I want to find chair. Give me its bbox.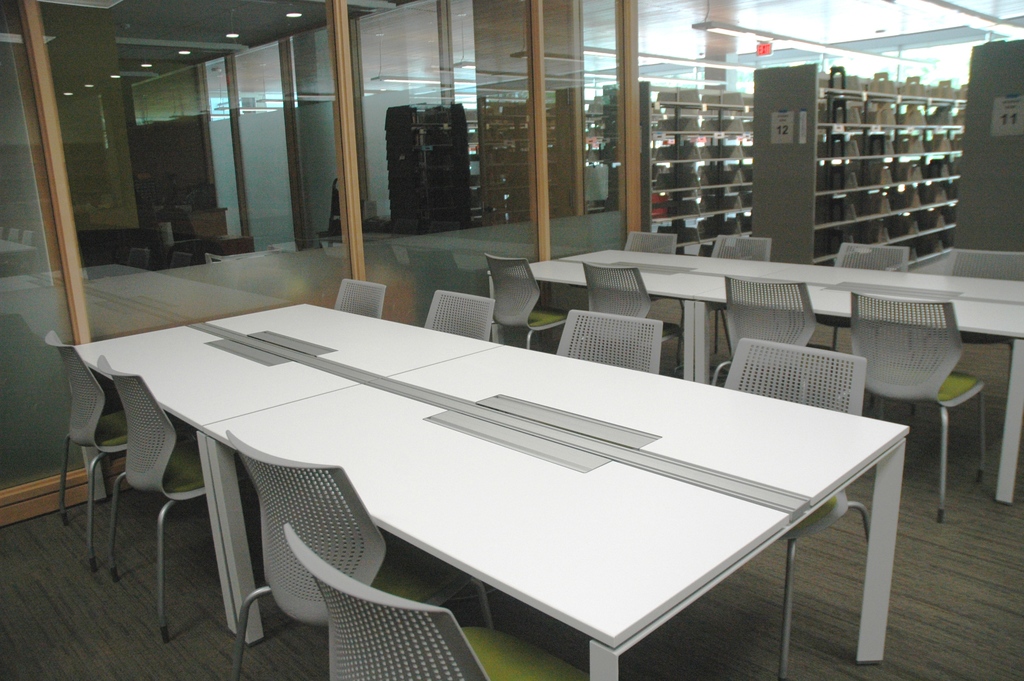
box(100, 350, 251, 641).
